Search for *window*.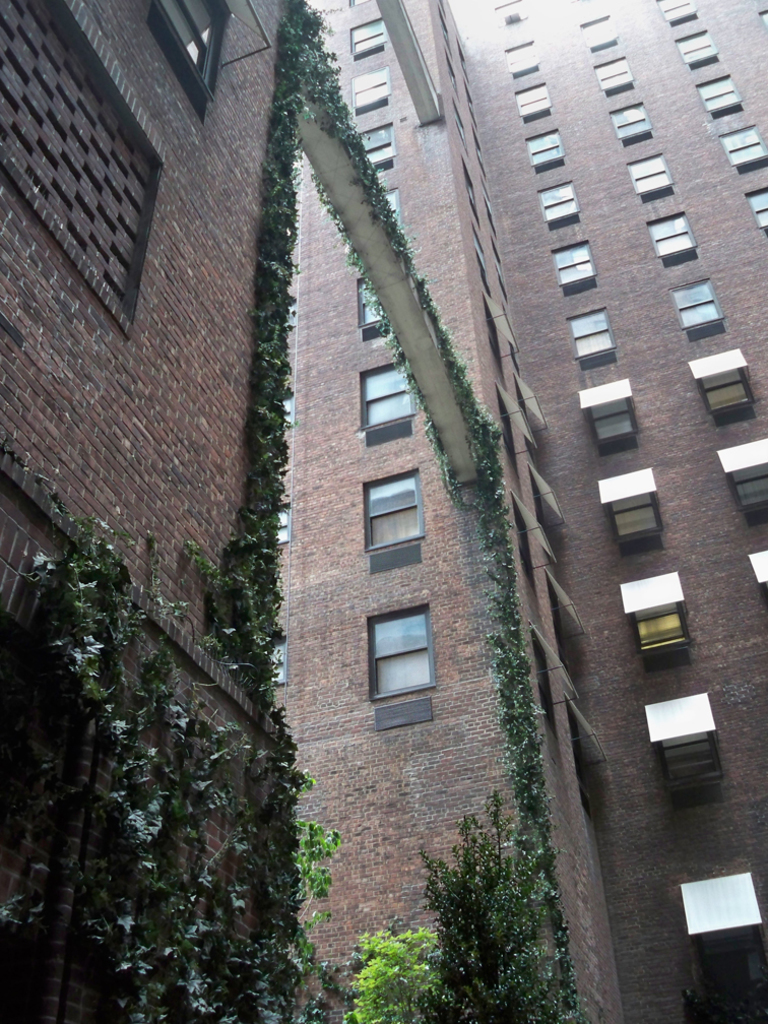
Found at {"left": 493, "top": 238, "right": 507, "bottom": 292}.
